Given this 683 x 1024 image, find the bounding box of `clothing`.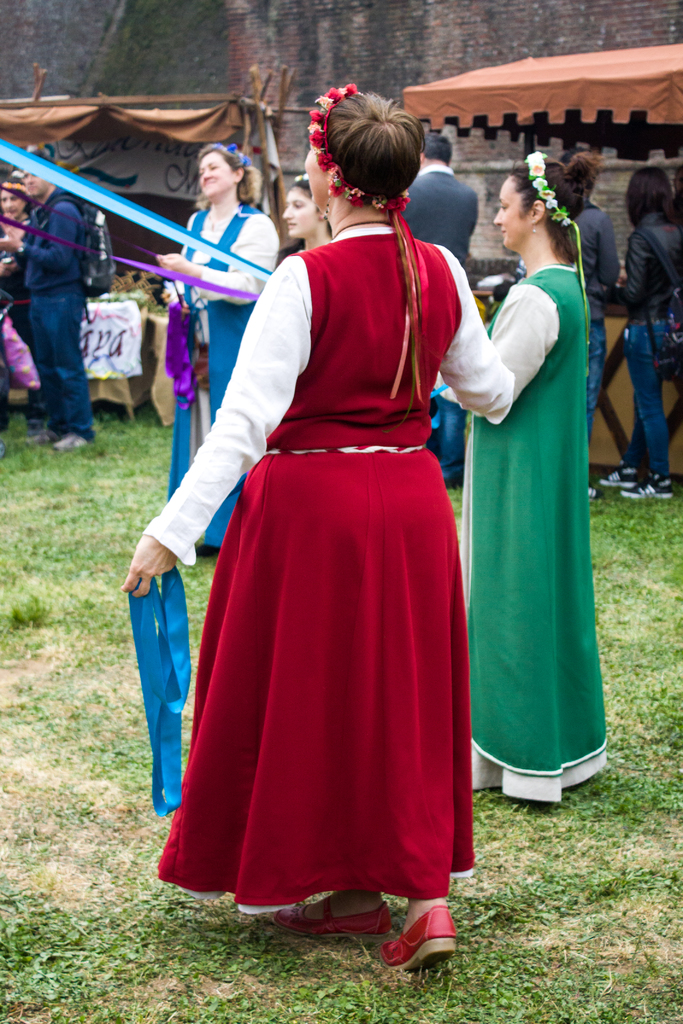
4 187 92 447.
